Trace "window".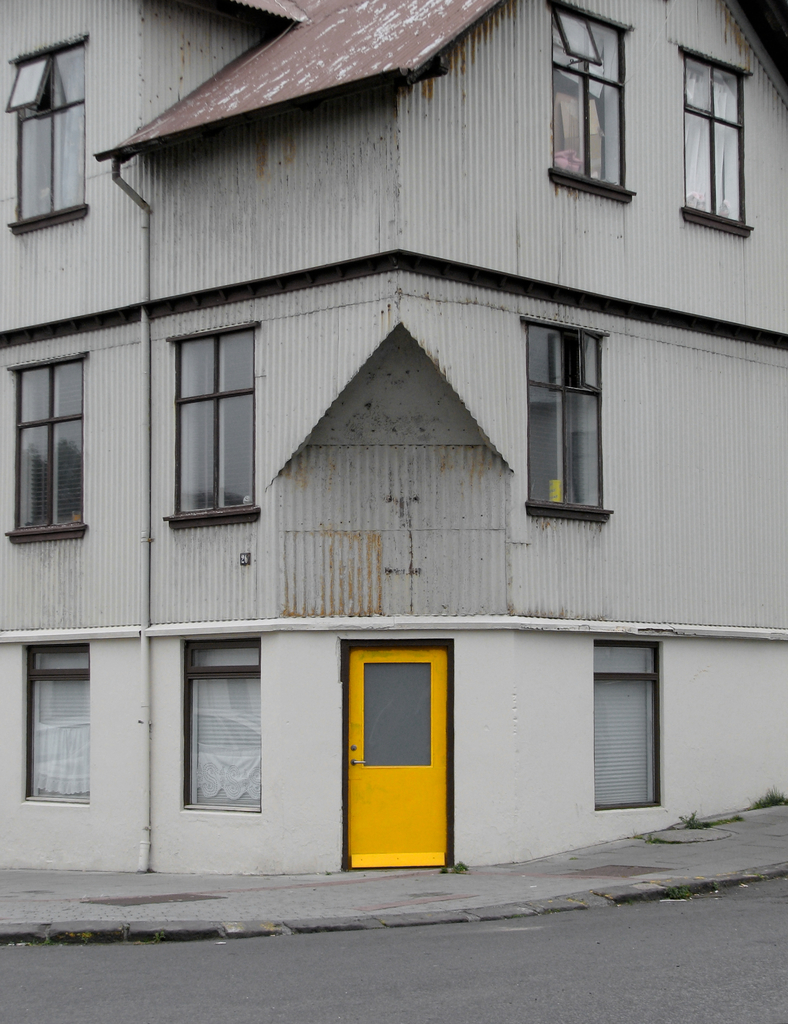
Traced to detection(558, 8, 635, 204).
